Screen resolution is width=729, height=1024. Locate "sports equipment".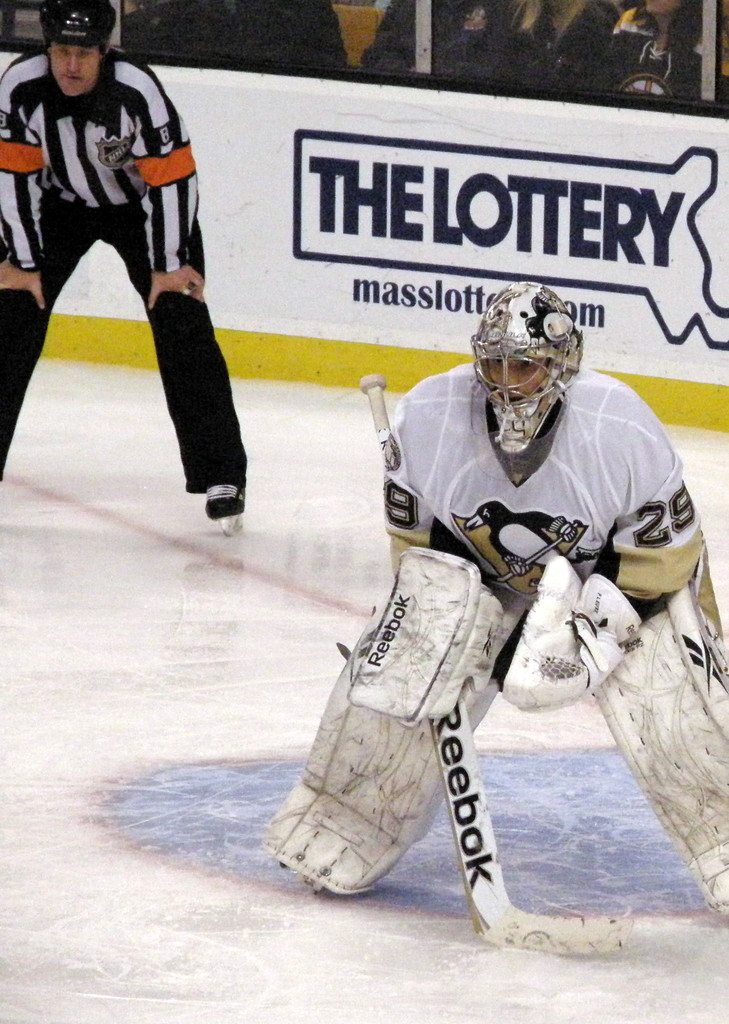
40,0,117,43.
